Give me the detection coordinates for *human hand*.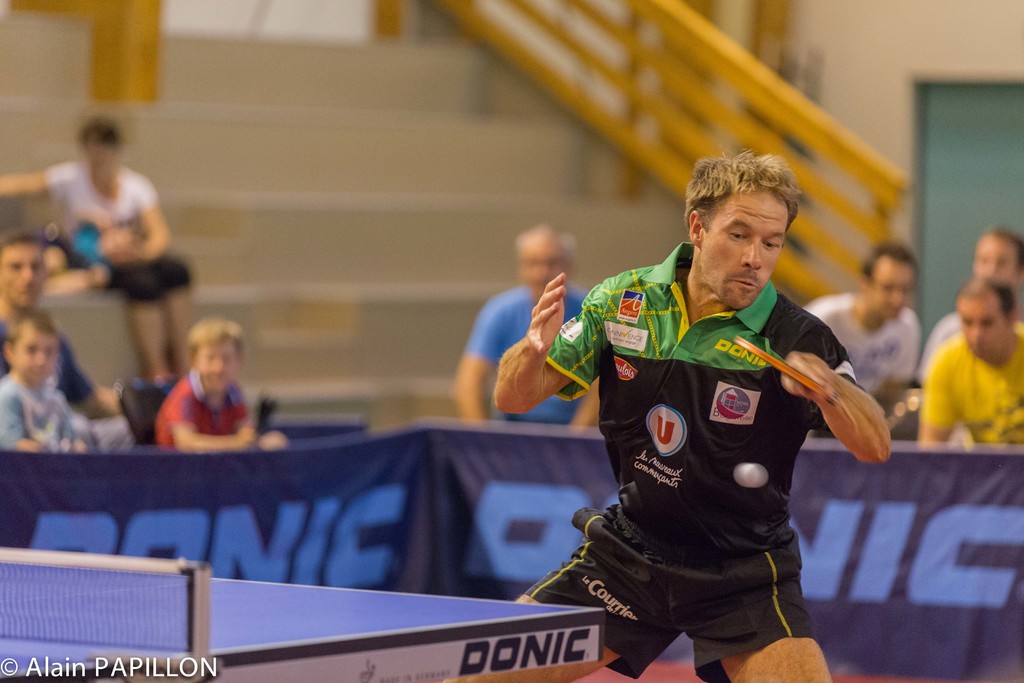
232:425:255:452.
